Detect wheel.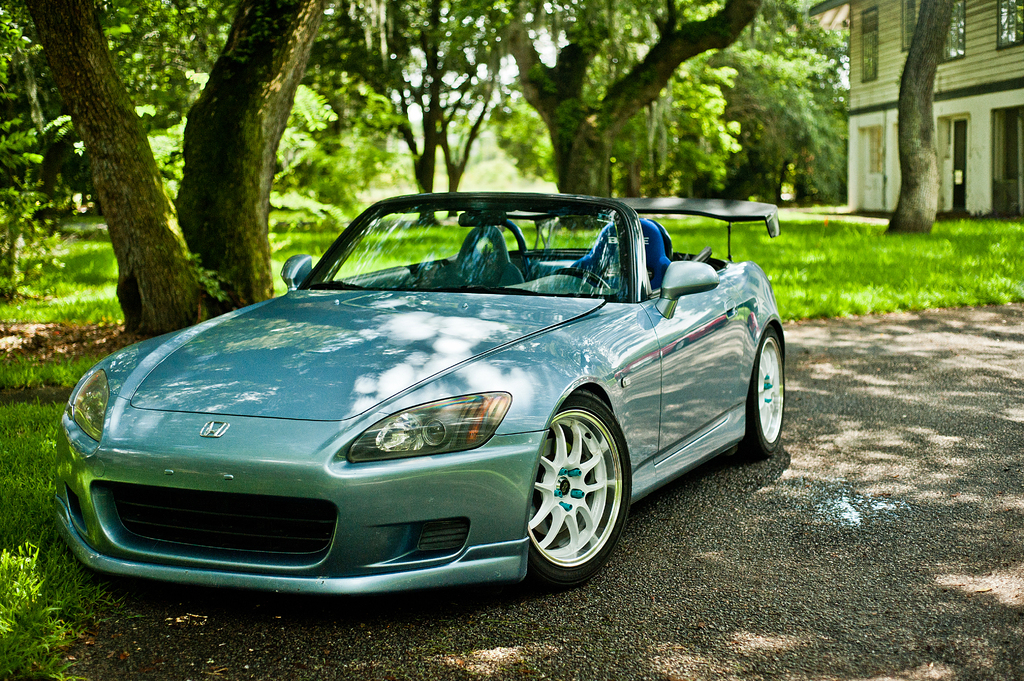
Detected at (736,328,785,458).
